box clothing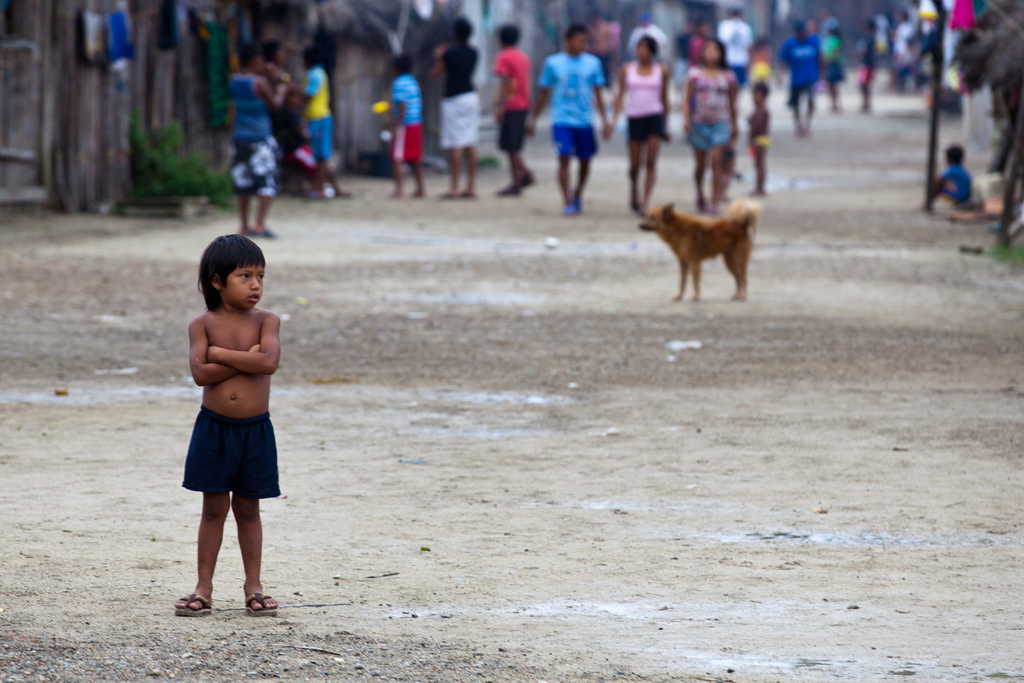
<region>778, 34, 822, 109</region>
